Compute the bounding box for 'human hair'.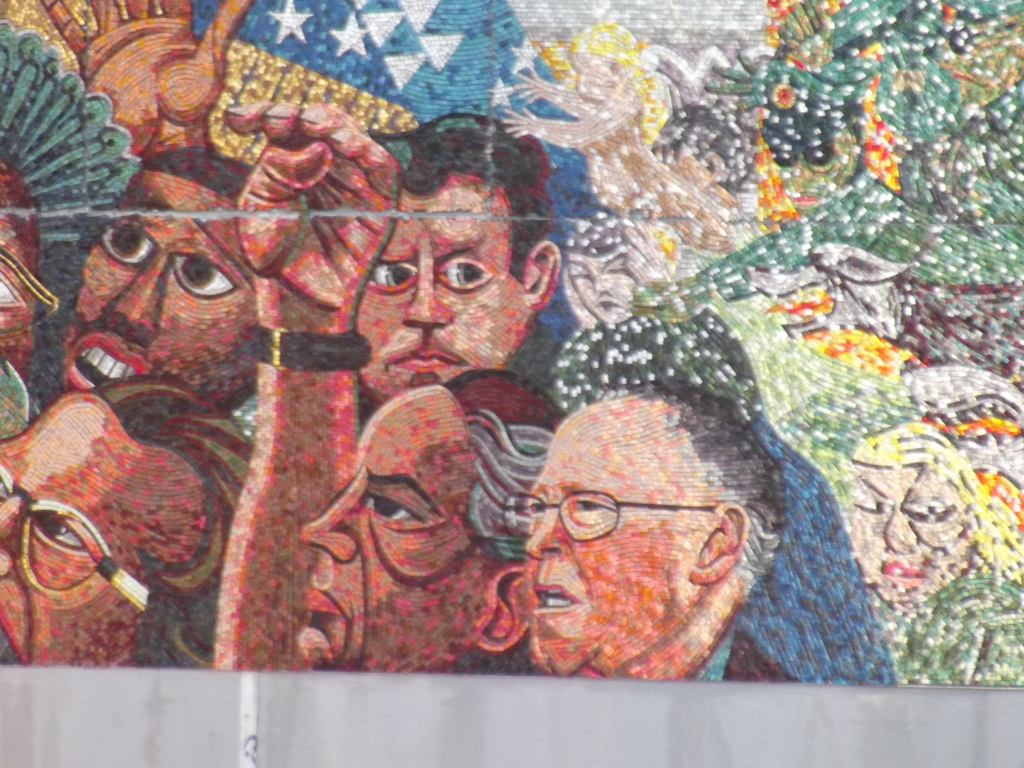
bbox=(851, 419, 1023, 590).
